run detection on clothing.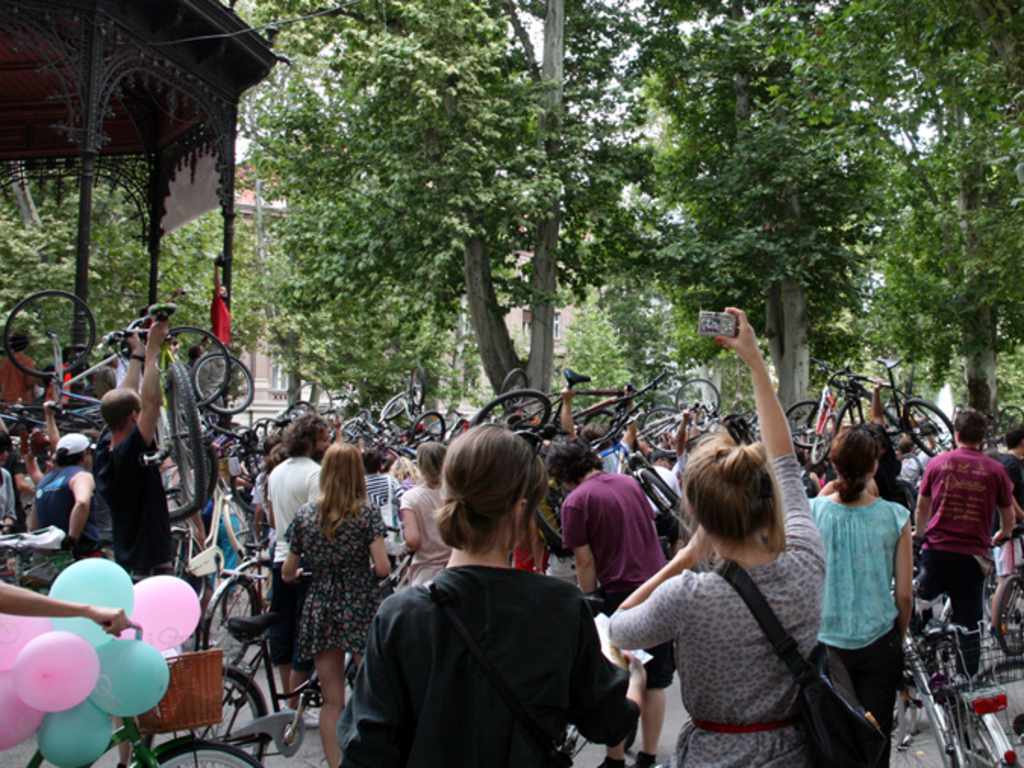
Result: <bbox>916, 441, 1012, 688</bbox>.
